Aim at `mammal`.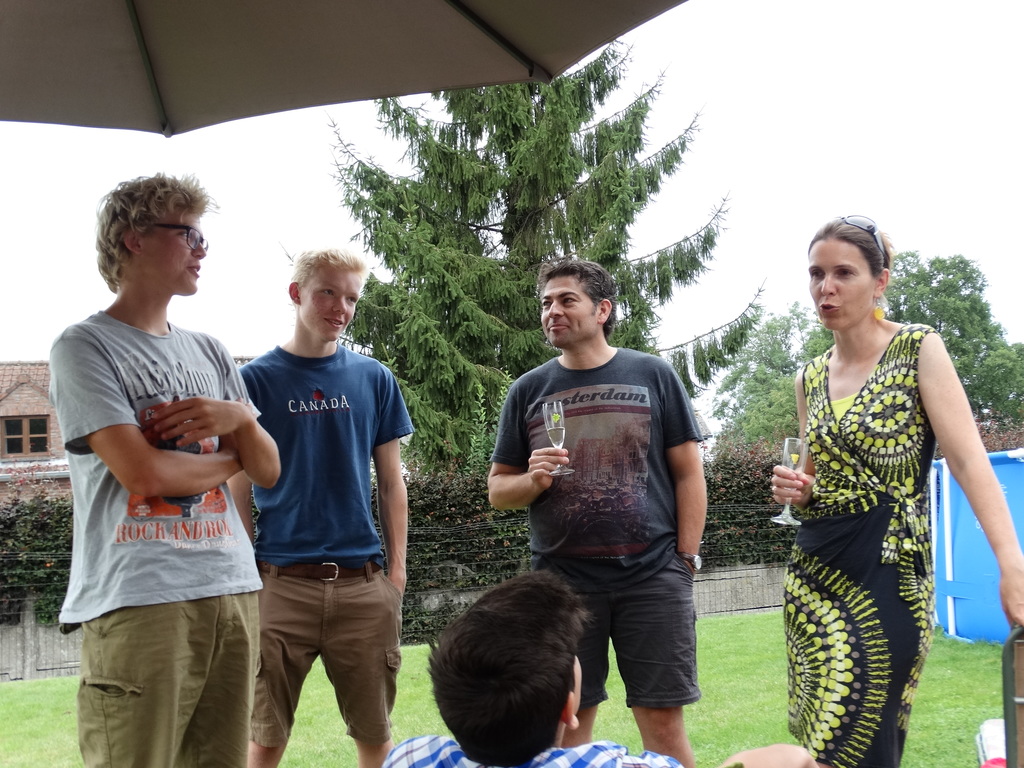
Aimed at {"left": 47, "top": 172, "right": 282, "bottom": 767}.
